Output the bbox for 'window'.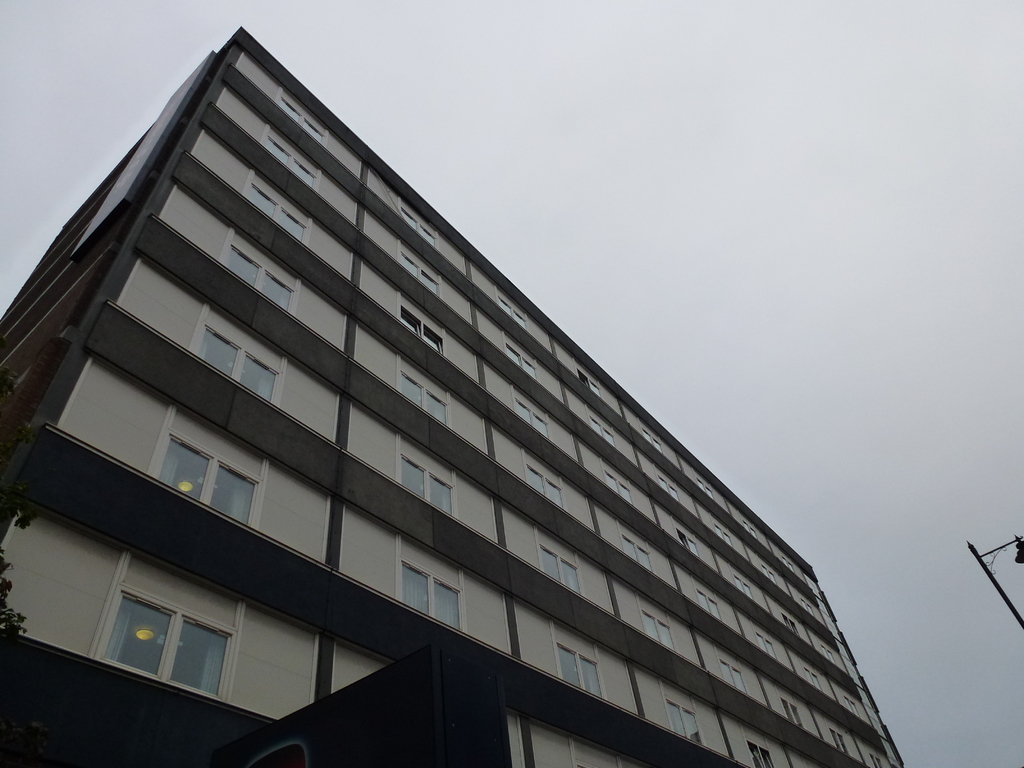
bbox=(733, 566, 753, 601).
